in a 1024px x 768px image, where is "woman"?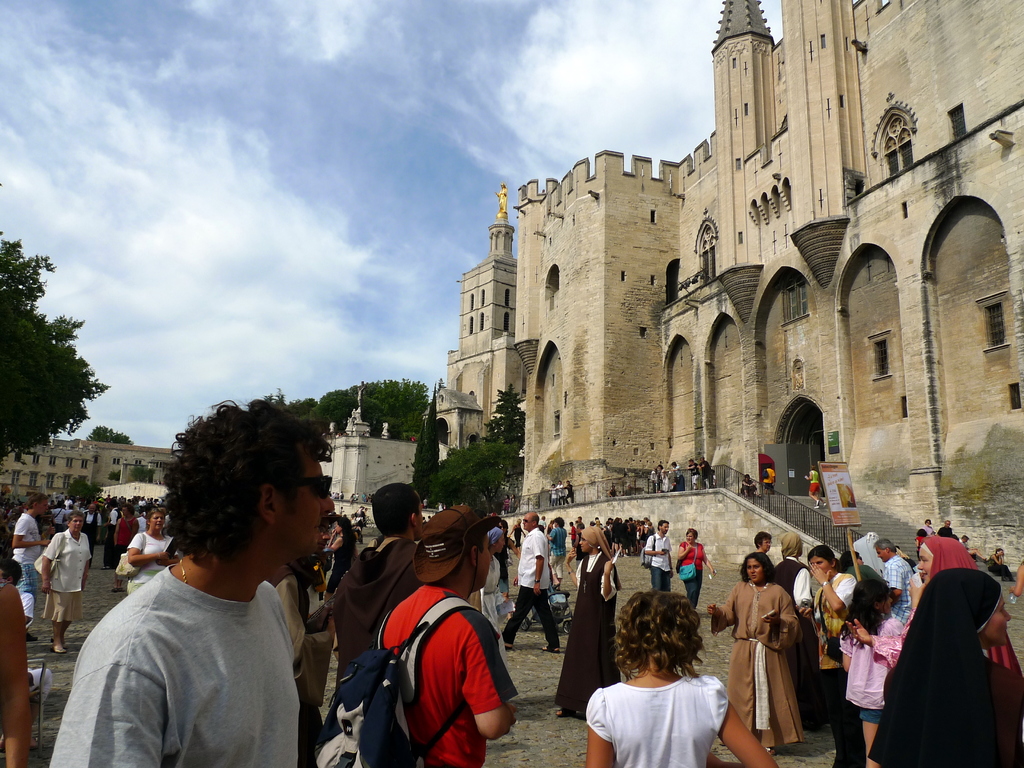
l=673, t=524, r=720, b=609.
